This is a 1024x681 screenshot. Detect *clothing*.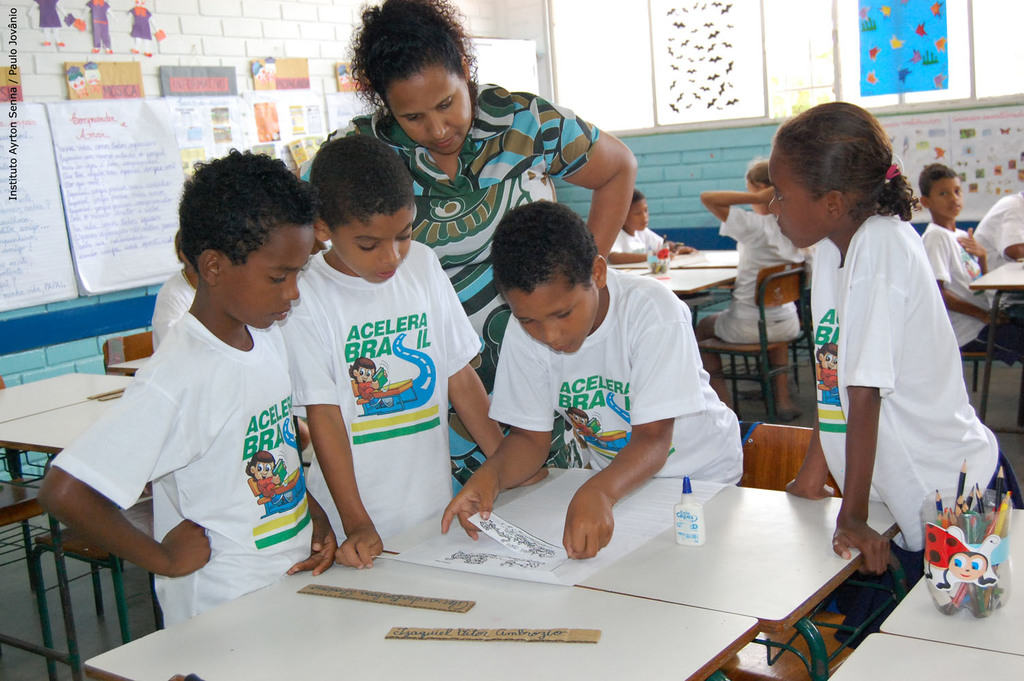
(481,260,749,481).
